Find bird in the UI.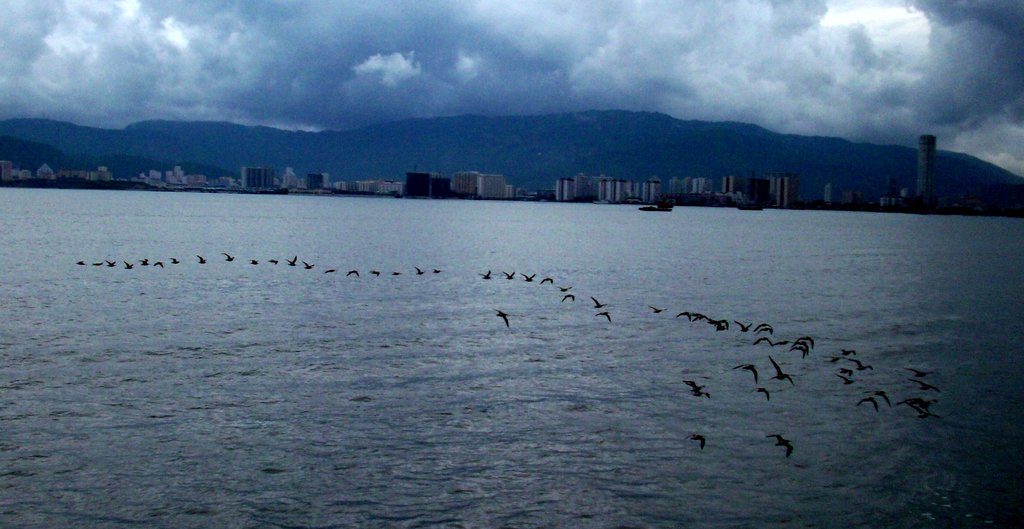
UI element at <region>752, 386, 772, 403</region>.
